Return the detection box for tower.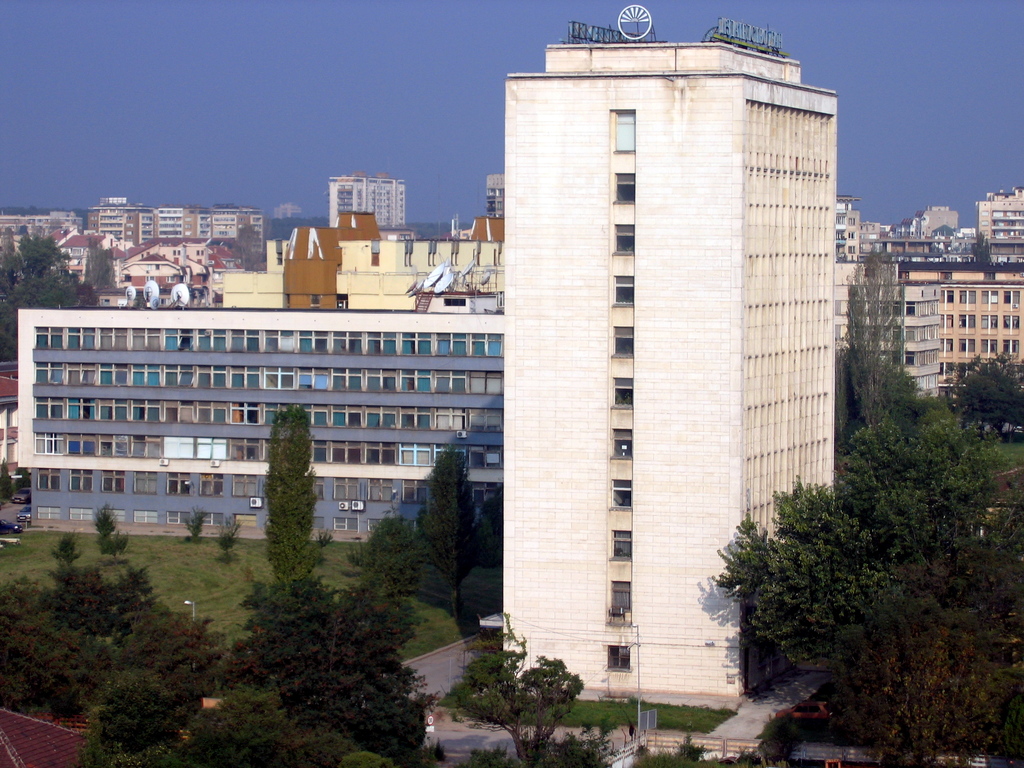
(left=0, top=204, right=77, bottom=276).
